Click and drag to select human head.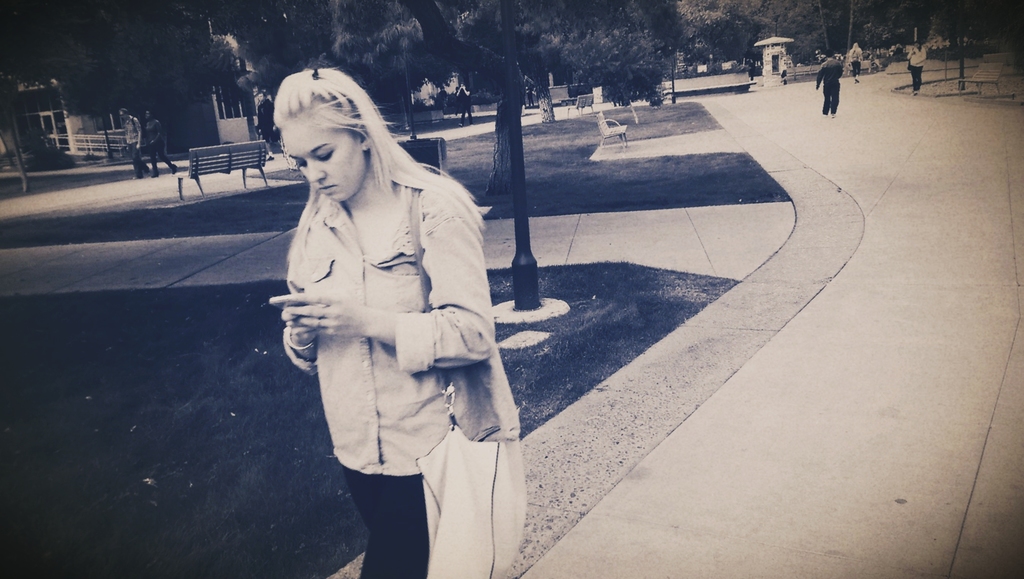
Selection: 260/66/388/200.
